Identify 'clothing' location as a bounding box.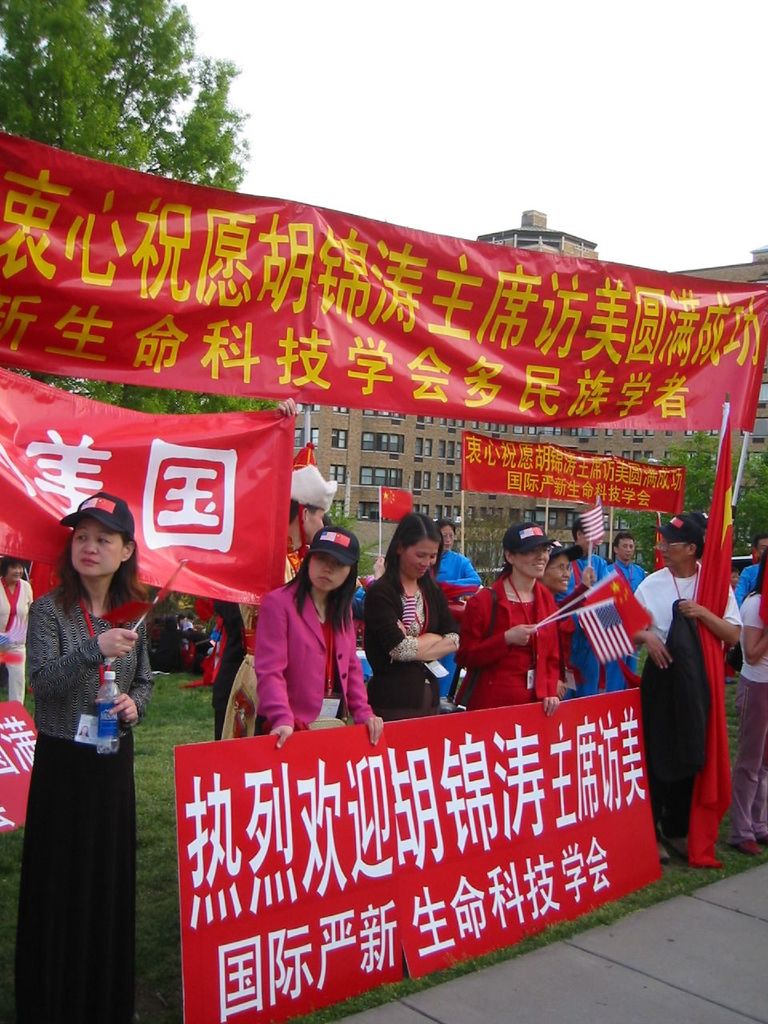
x1=0 y1=562 x2=34 y2=704.
